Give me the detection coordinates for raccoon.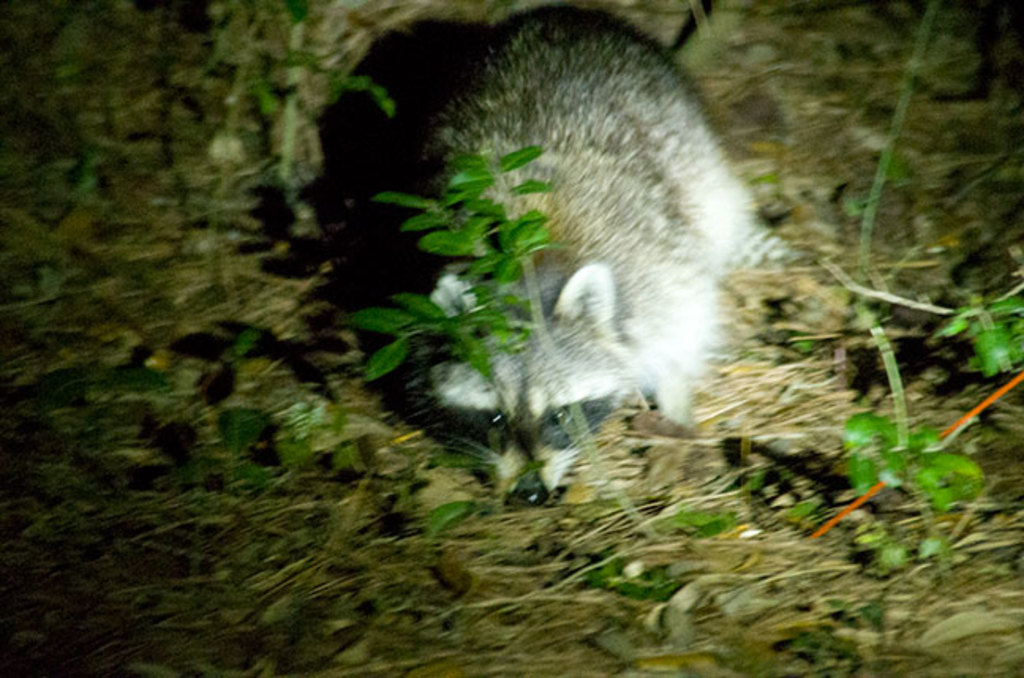
[409, 0, 784, 503].
